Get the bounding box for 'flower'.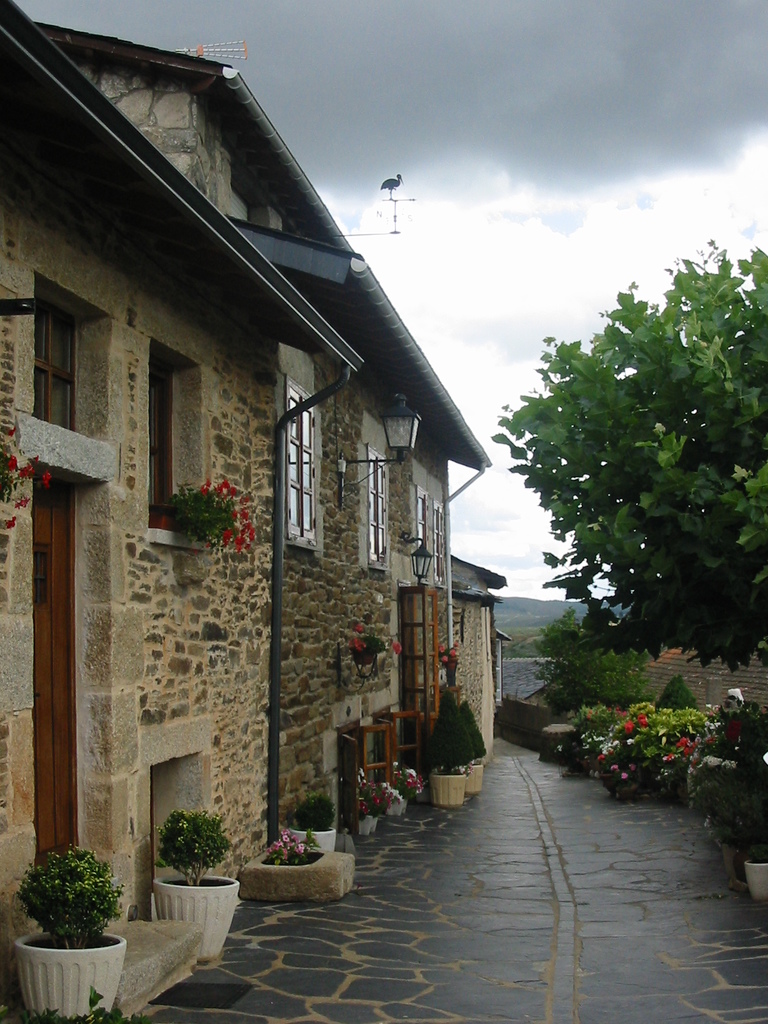
rect(621, 716, 636, 732).
